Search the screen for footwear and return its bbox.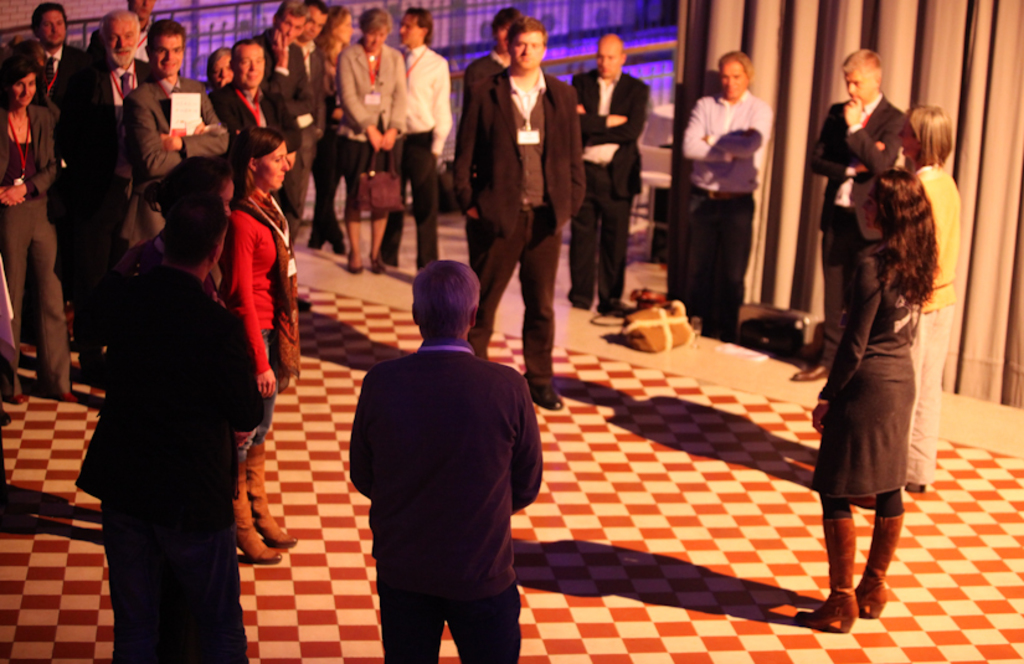
Found: detection(570, 295, 592, 307).
